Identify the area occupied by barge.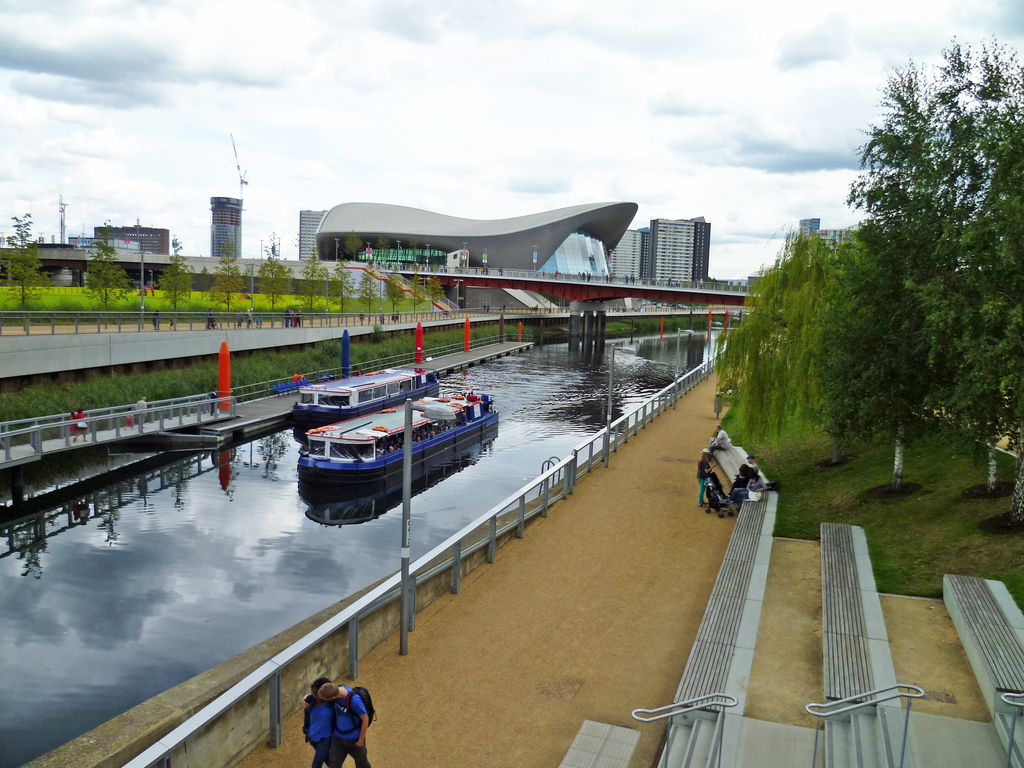
Area: (x1=296, y1=395, x2=499, y2=497).
